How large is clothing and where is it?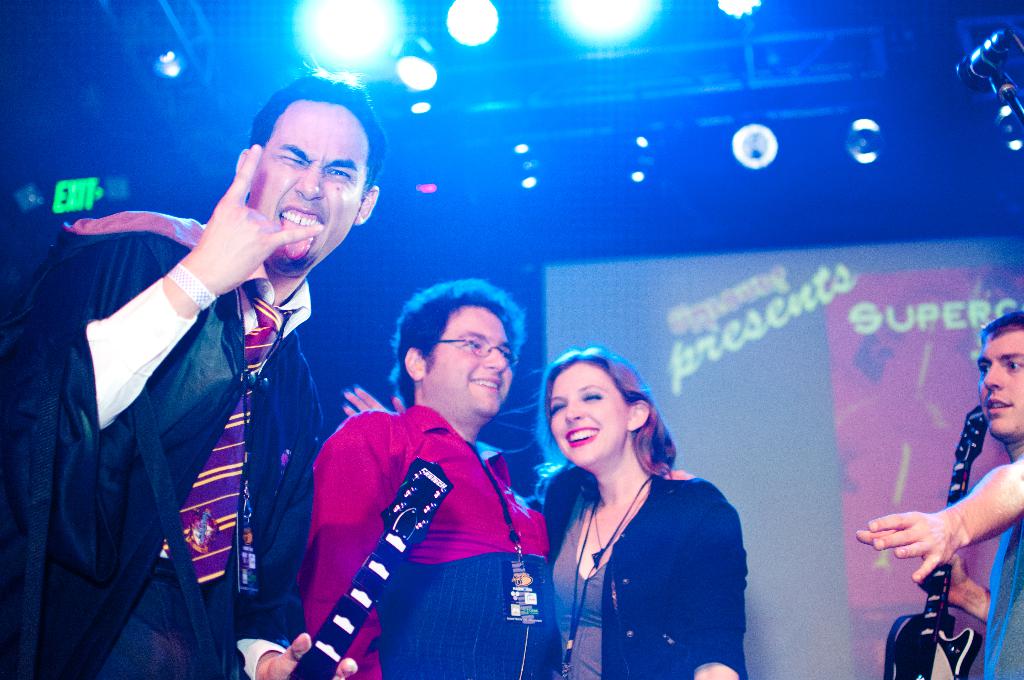
Bounding box: 548/439/758/667.
